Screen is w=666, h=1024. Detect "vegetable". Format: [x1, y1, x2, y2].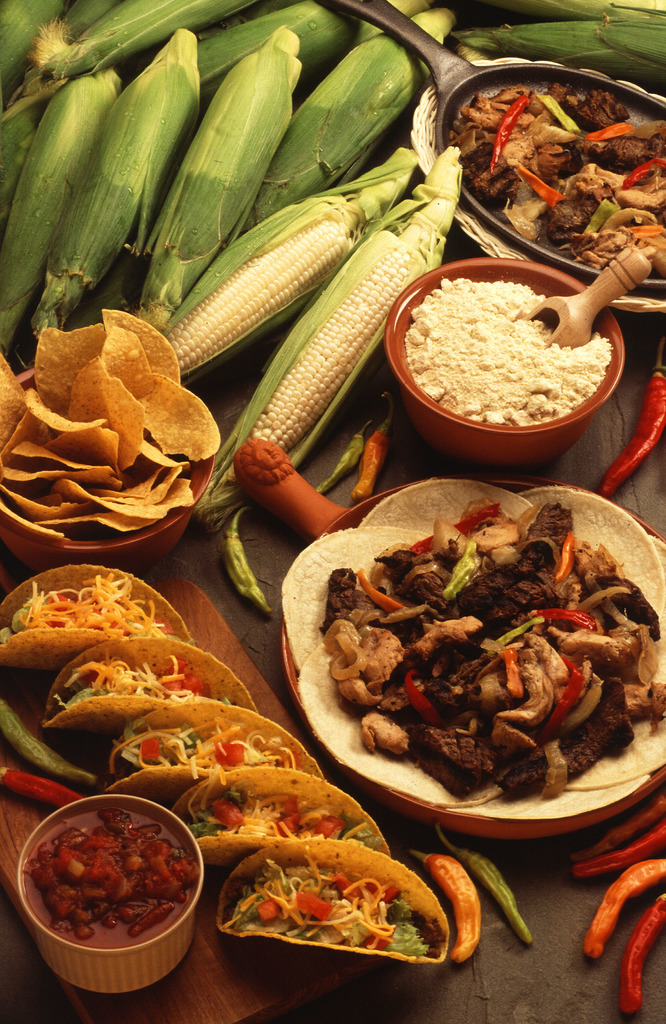
[223, 508, 280, 617].
